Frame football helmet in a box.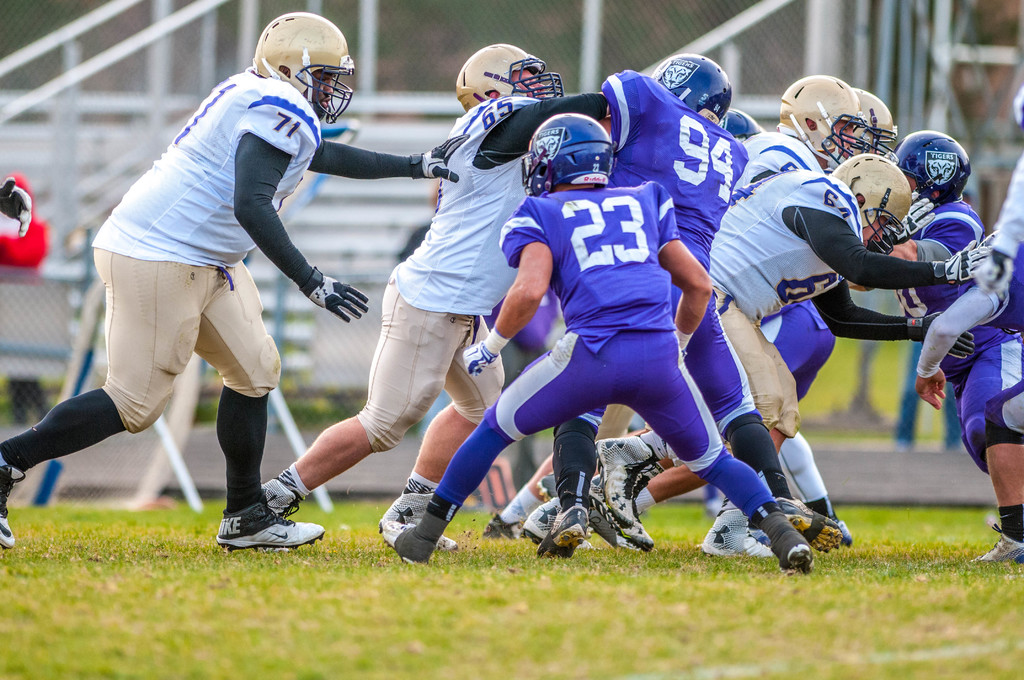
[652,54,732,126].
